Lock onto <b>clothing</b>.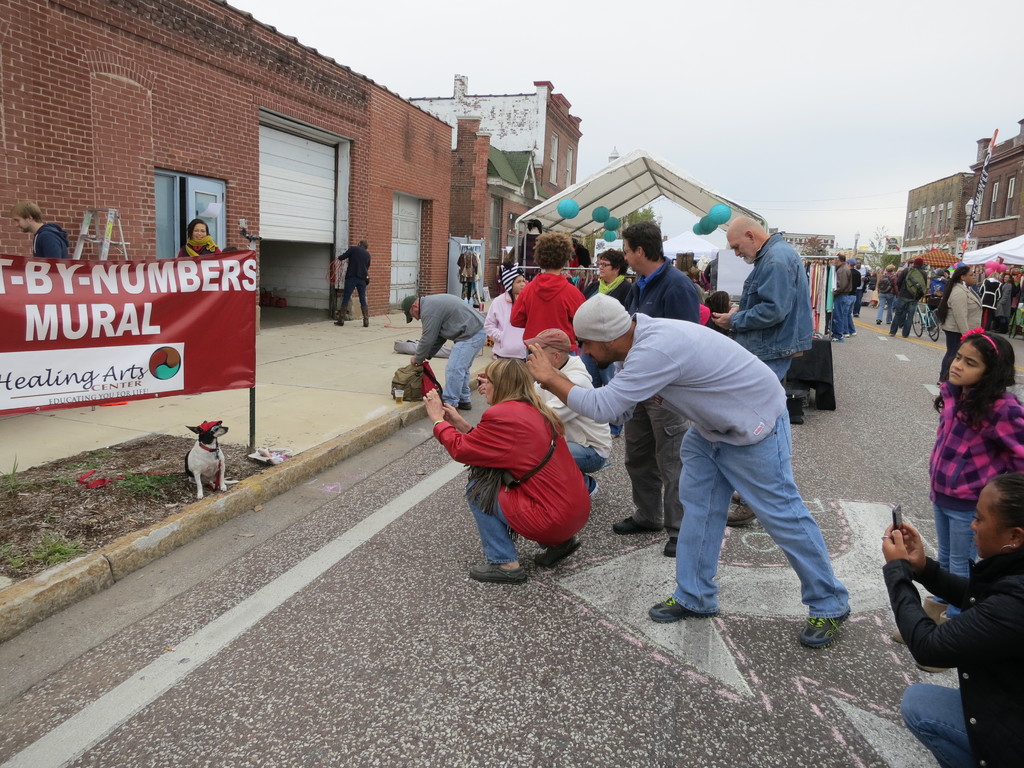
Locked: {"x1": 337, "y1": 249, "x2": 370, "y2": 321}.
